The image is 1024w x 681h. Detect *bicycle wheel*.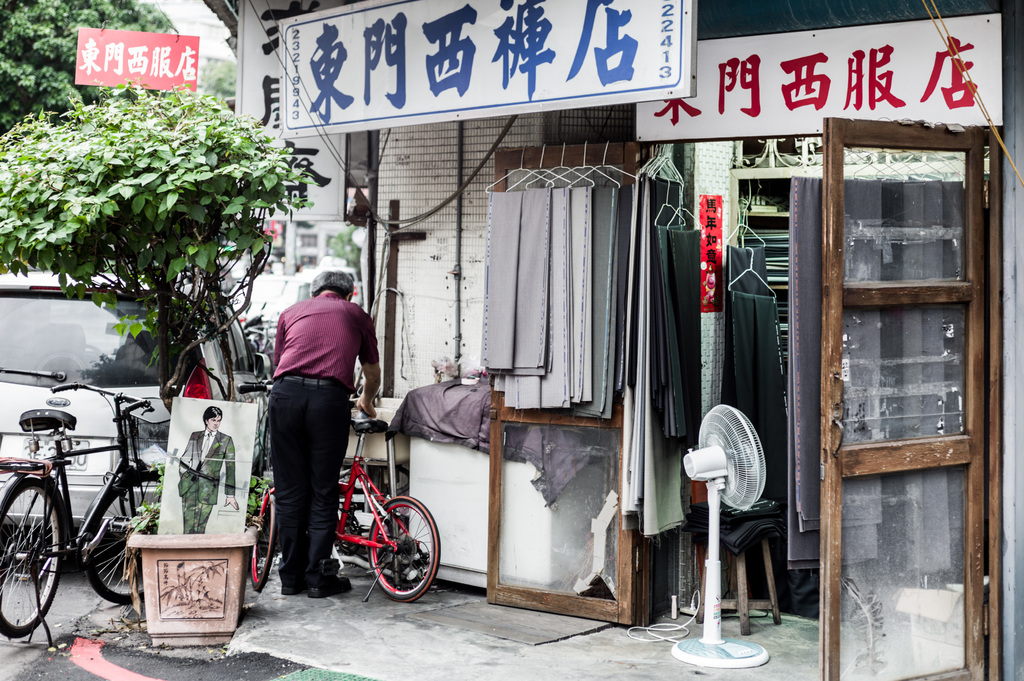
Detection: BBox(367, 497, 441, 603).
